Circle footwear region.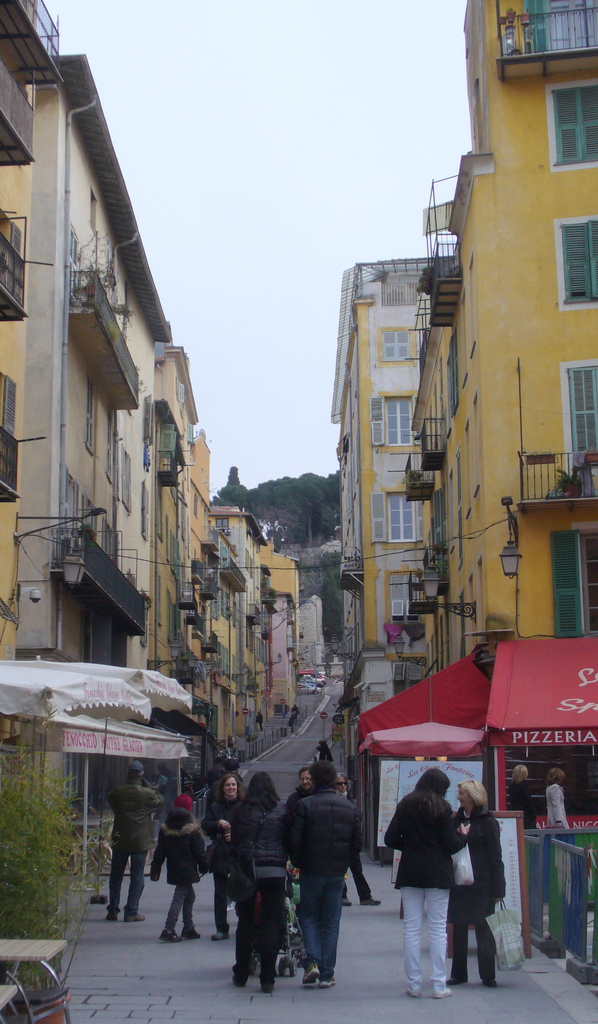
Region: 102 911 125 922.
